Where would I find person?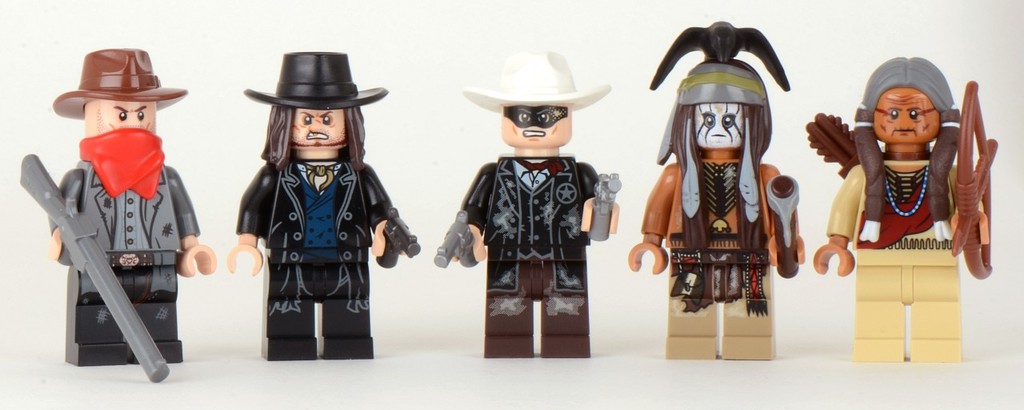
At (left=628, top=17, right=807, bottom=359).
